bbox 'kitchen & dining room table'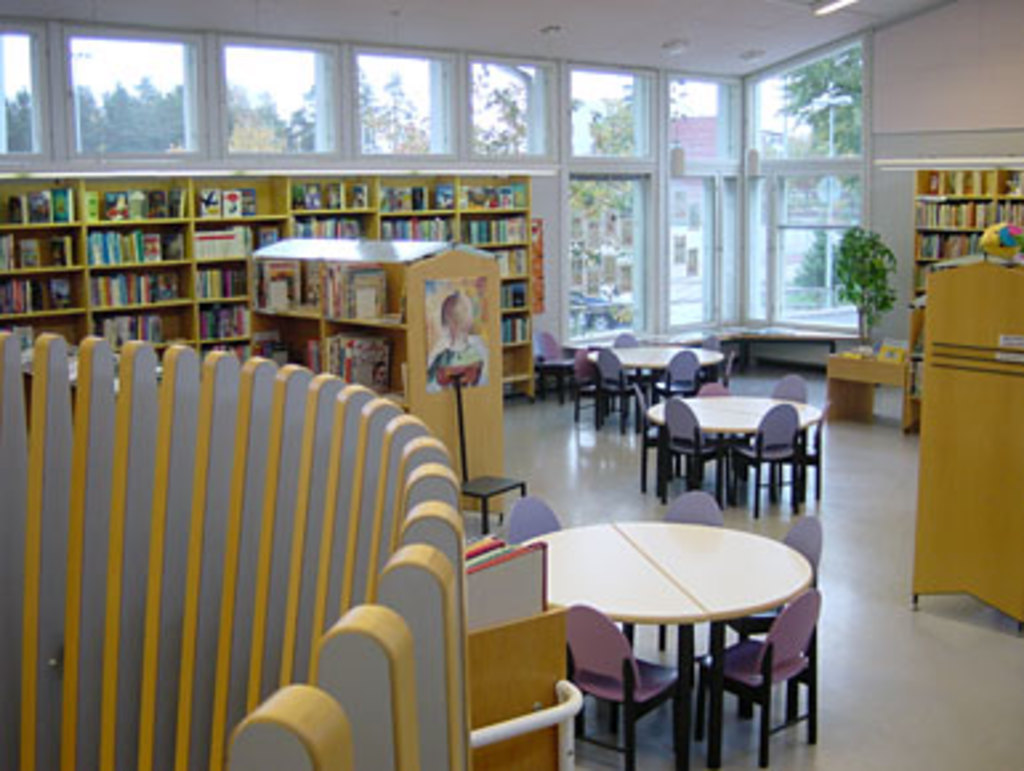
(532,505,809,744)
